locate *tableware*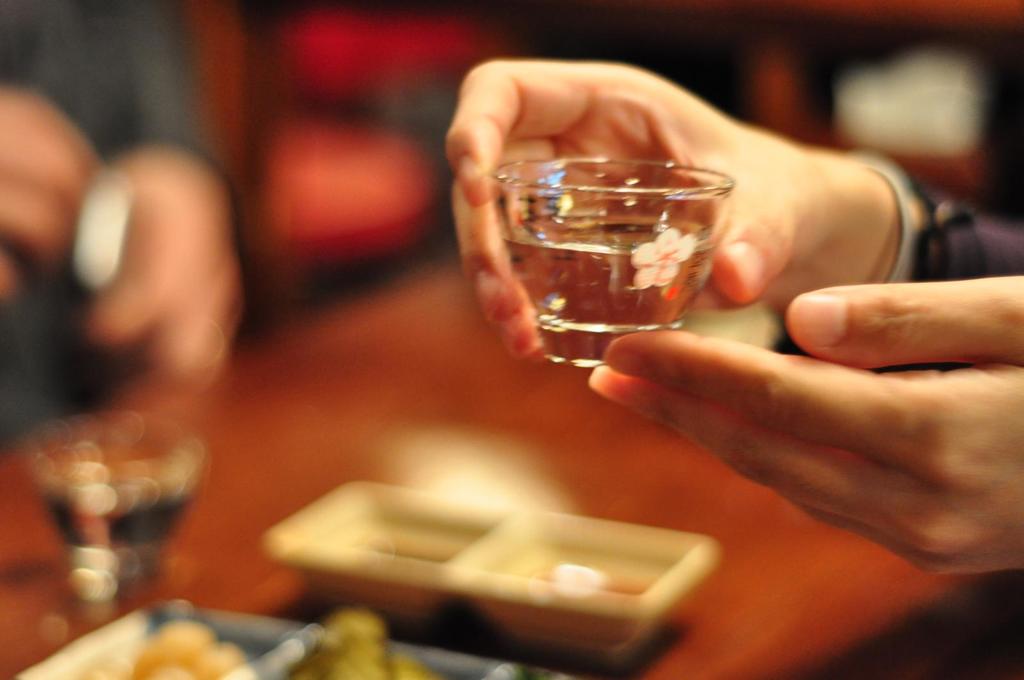
rect(31, 418, 203, 585)
